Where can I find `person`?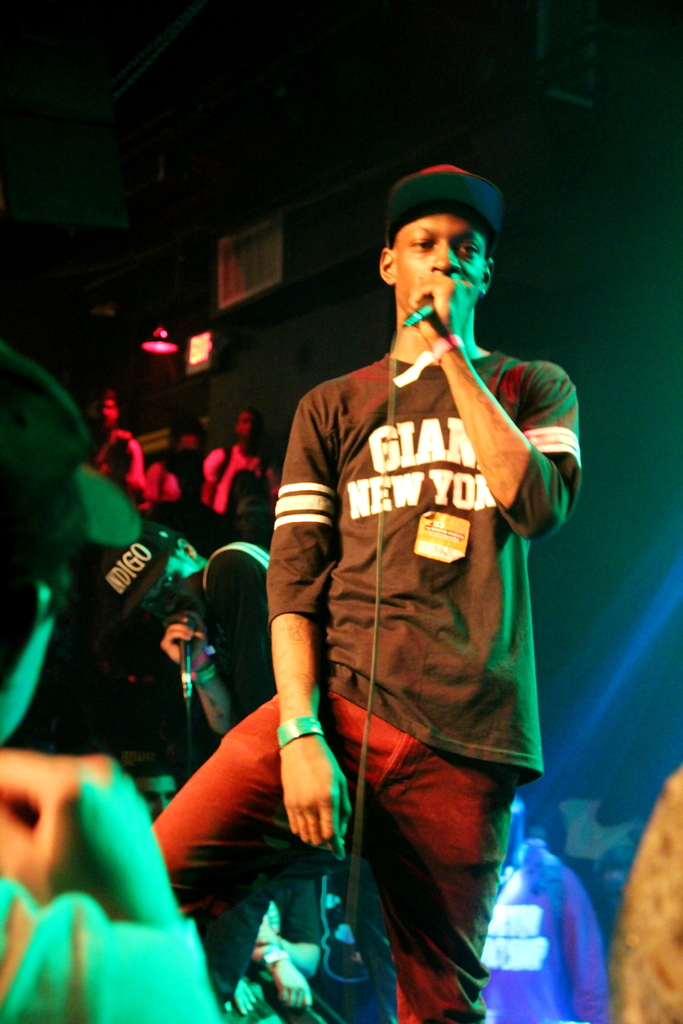
You can find it at crop(0, 712, 245, 1021).
